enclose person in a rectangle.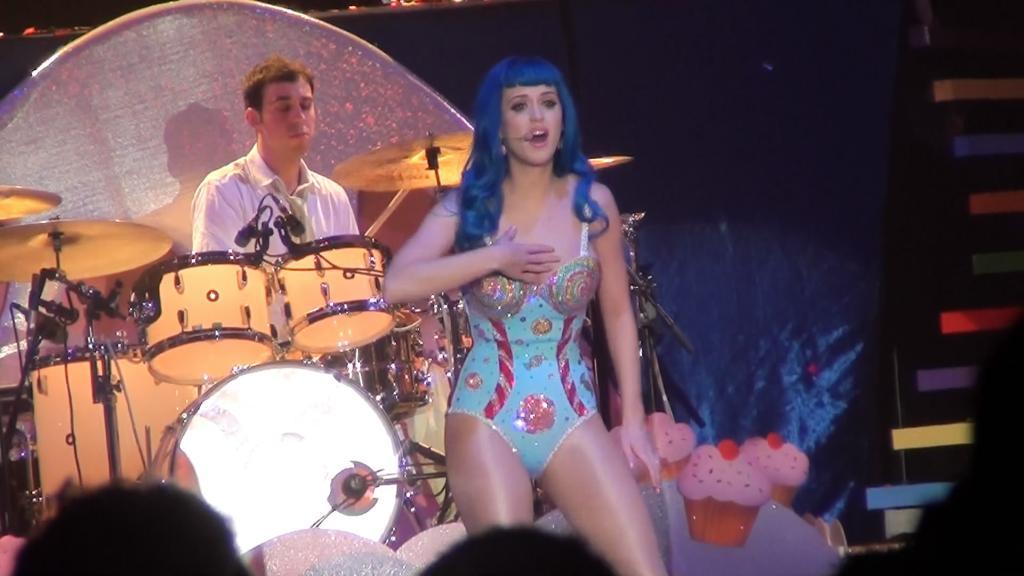
pyautogui.locateOnScreen(397, 35, 678, 571).
